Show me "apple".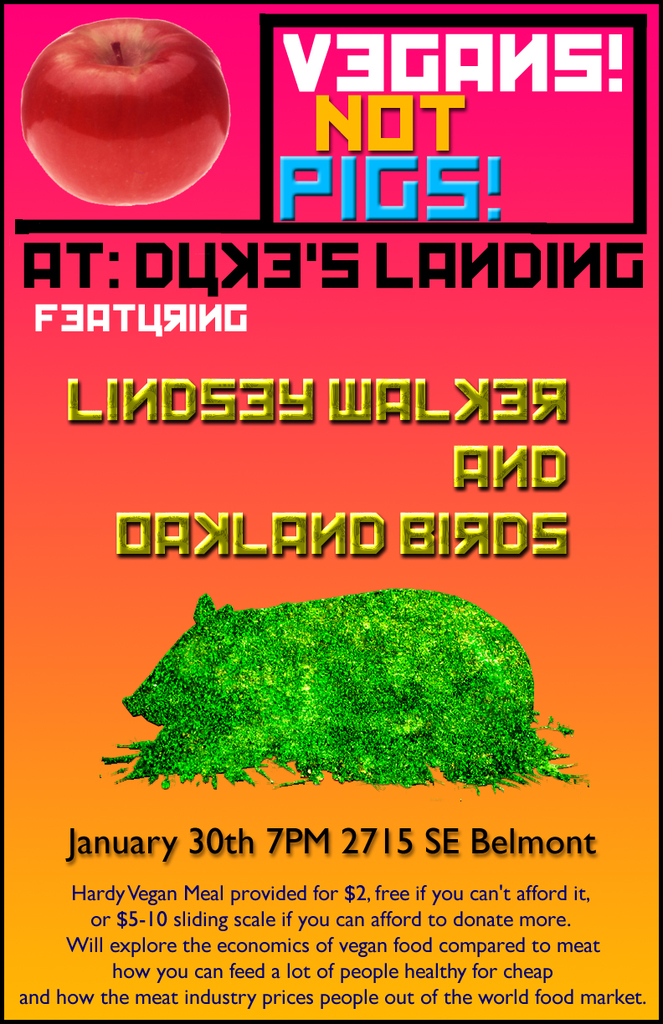
"apple" is here: Rect(24, 14, 246, 209).
